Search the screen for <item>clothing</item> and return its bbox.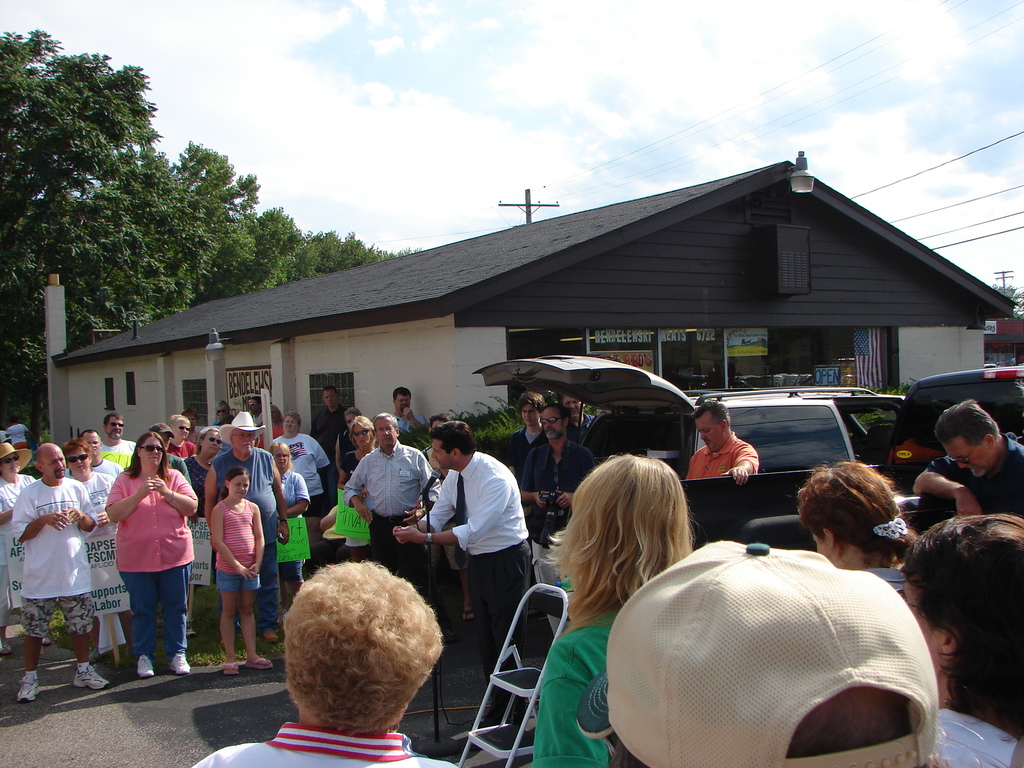
Found: detection(271, 431, 329, 499).
